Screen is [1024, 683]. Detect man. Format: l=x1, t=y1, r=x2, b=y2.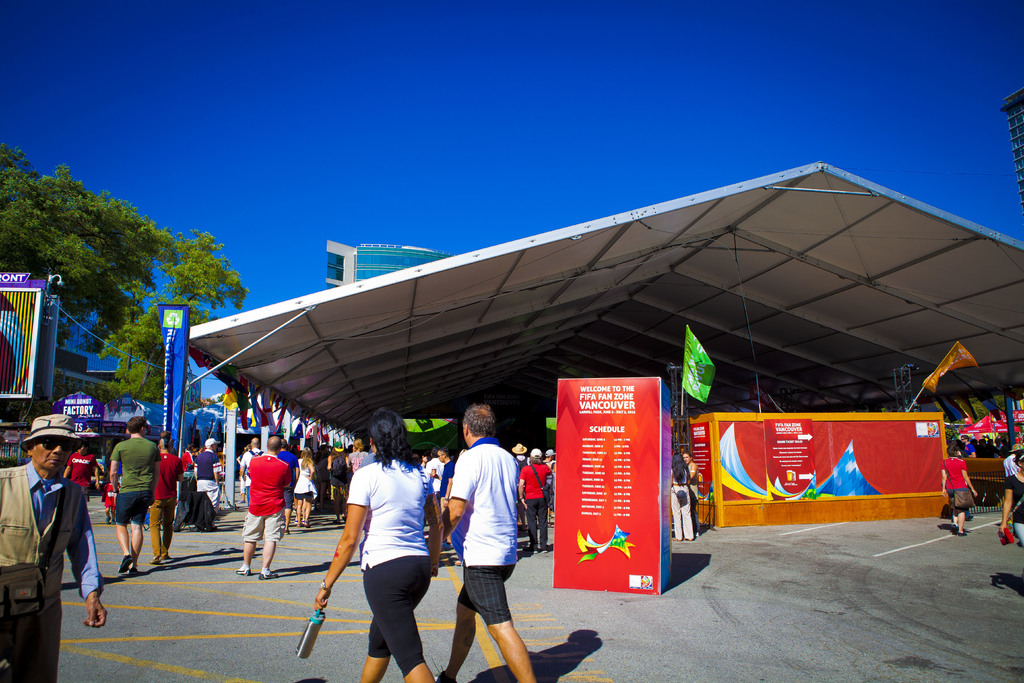
l=109, t=415, r=159, b=575.
